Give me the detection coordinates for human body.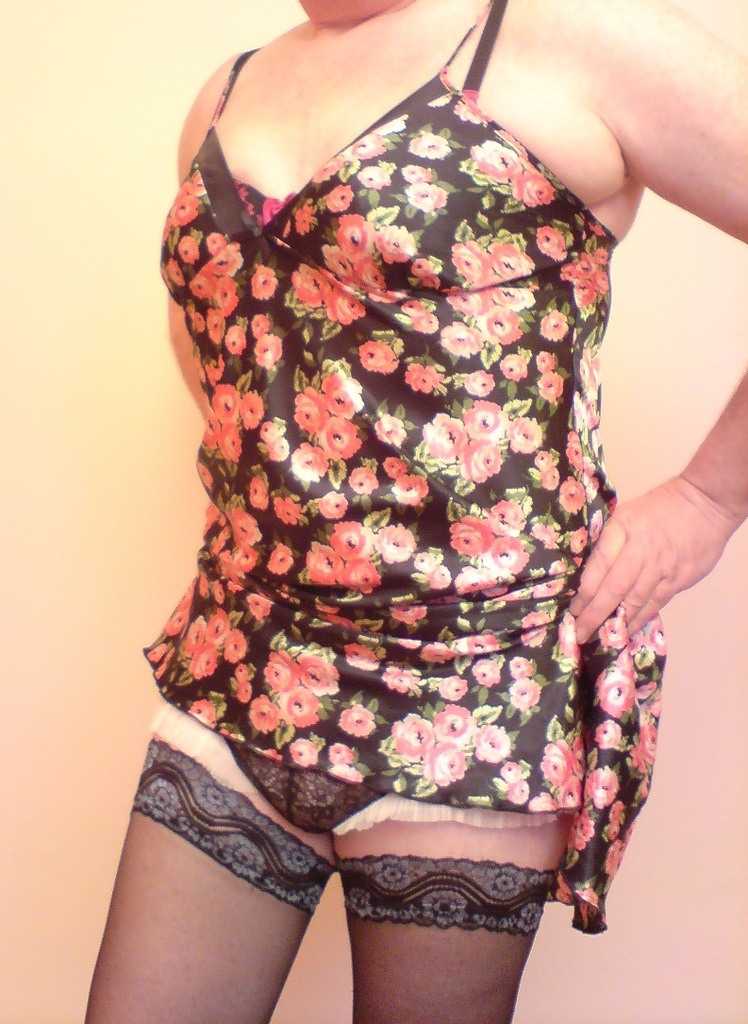
86,4,669,1016.
